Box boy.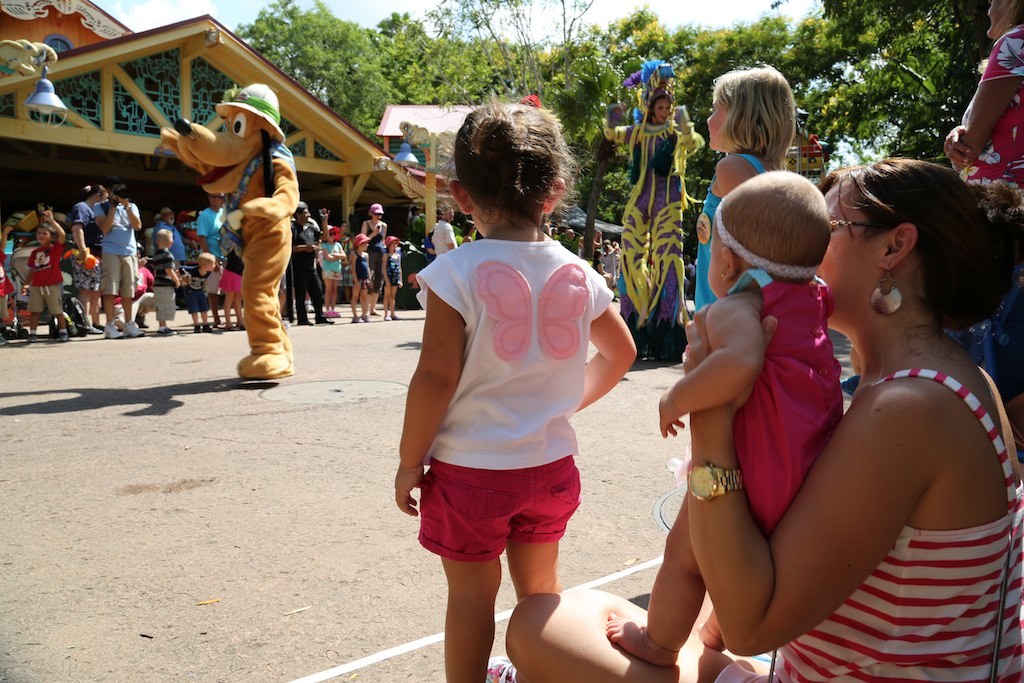
[652,171,952,658].
